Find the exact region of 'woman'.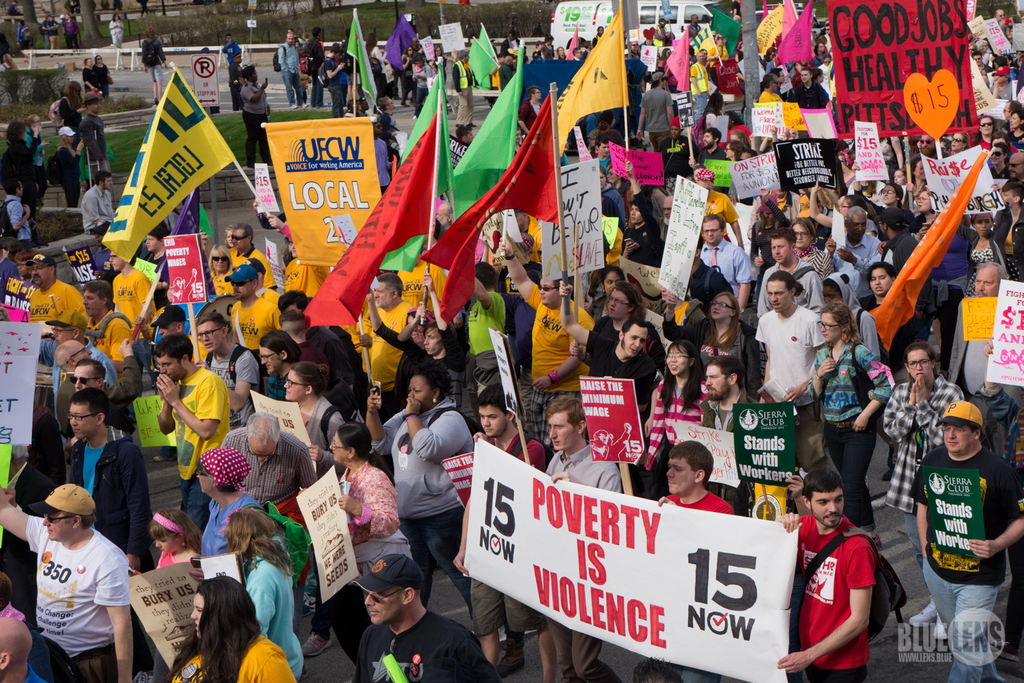
Exact region: [980,111,994,147].
